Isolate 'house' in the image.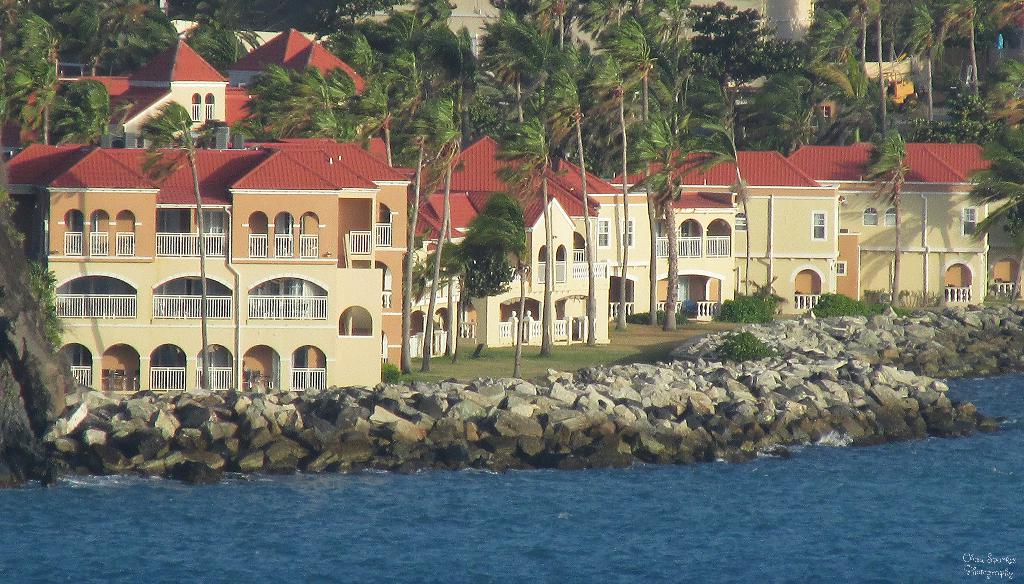
Isolated region: [5, 143, 411, 398].
